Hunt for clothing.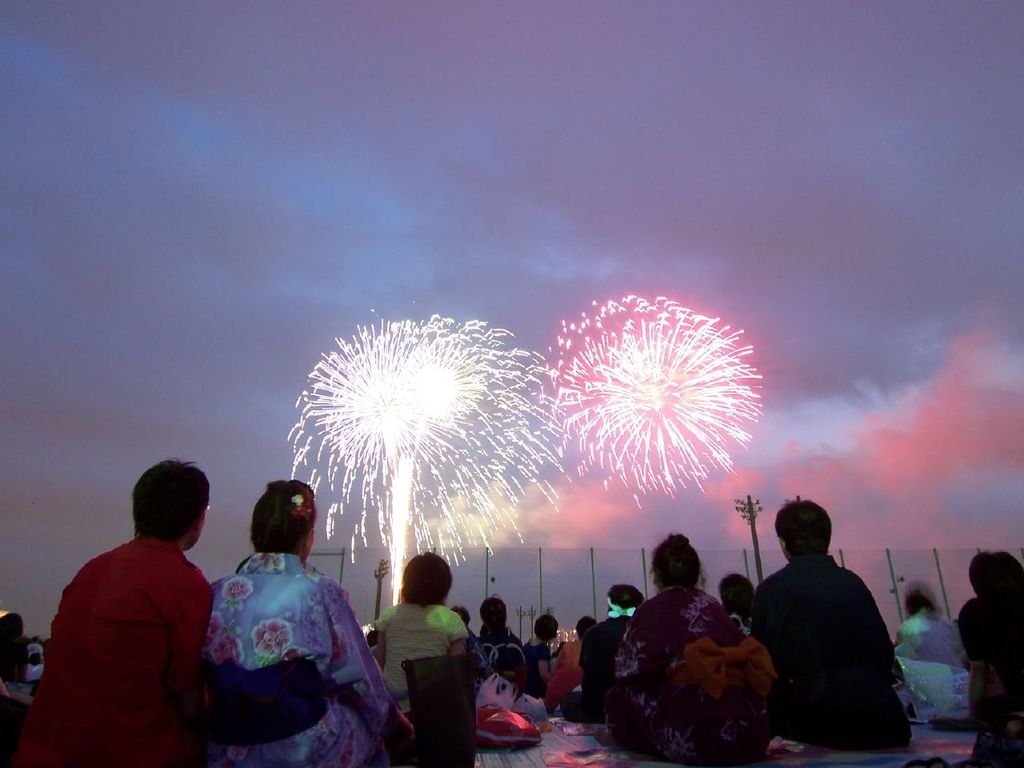
Hunted down at <box>183,542,386,758</box>.
